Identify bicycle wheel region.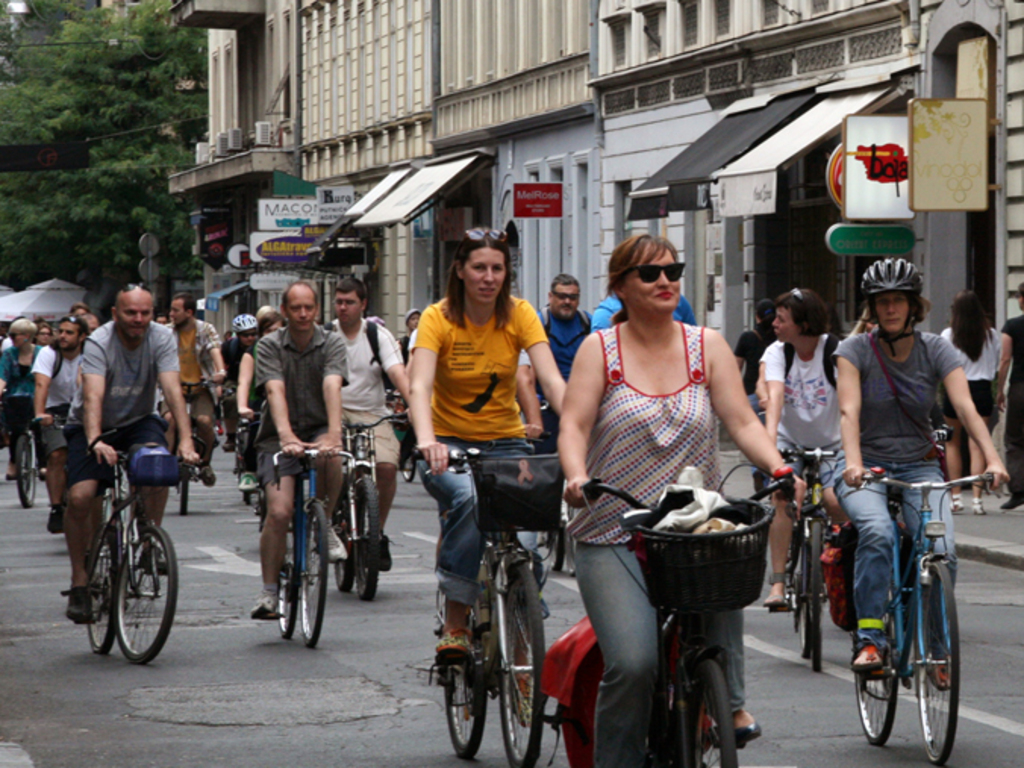
Region: locate(111, 521, 183, 660).
